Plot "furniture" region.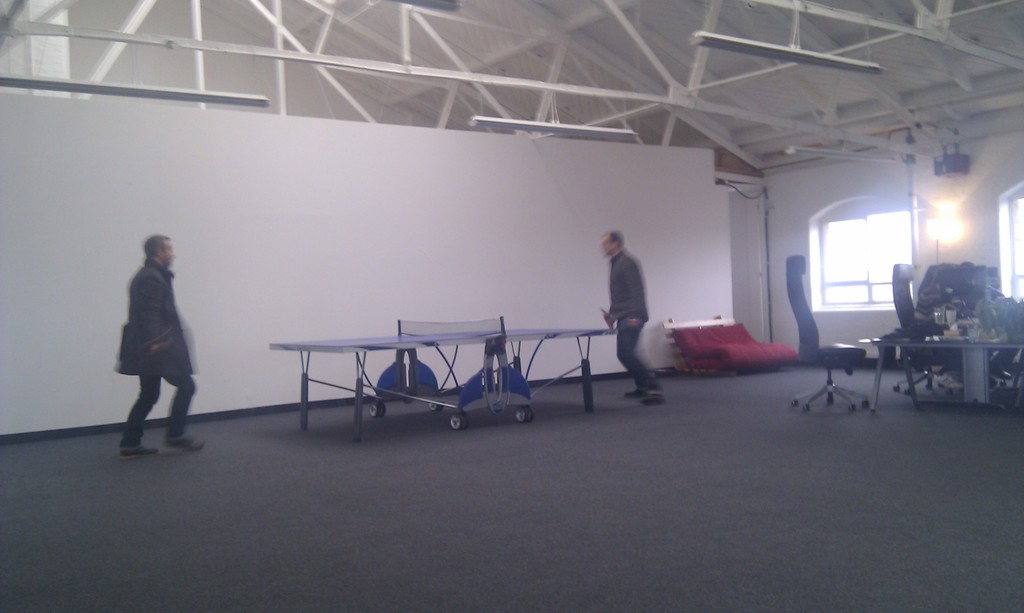
Plotted at bbox(890, 259, 957, 397).
